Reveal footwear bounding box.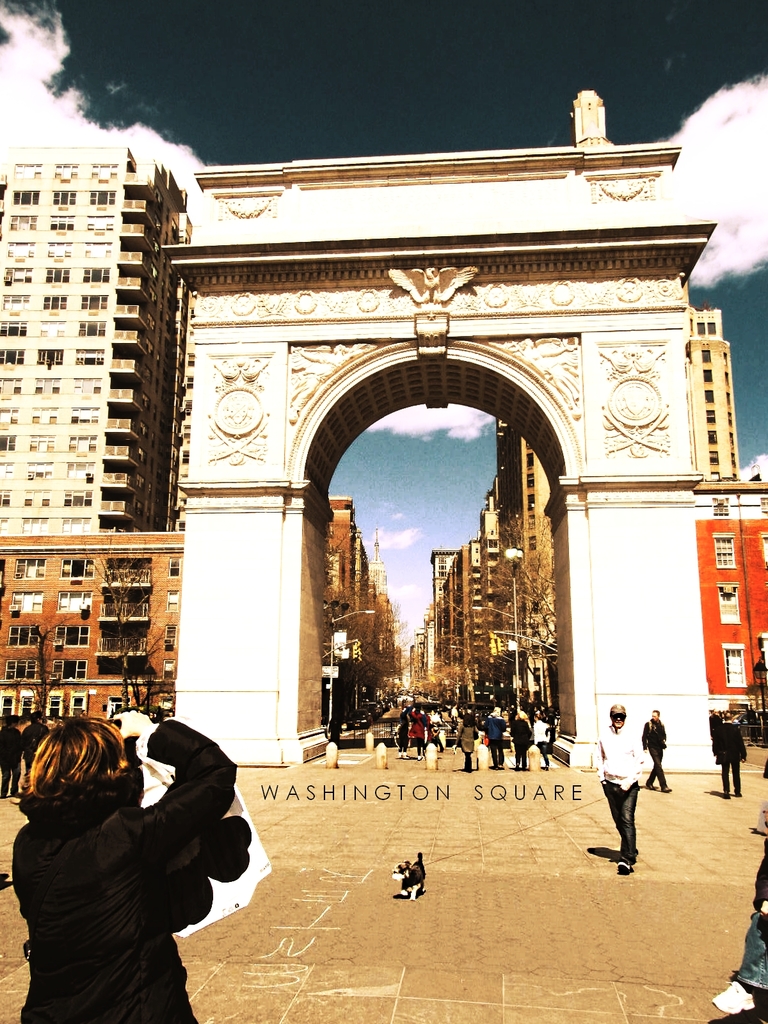
Revealed: box(649, 783, 658, 785).
